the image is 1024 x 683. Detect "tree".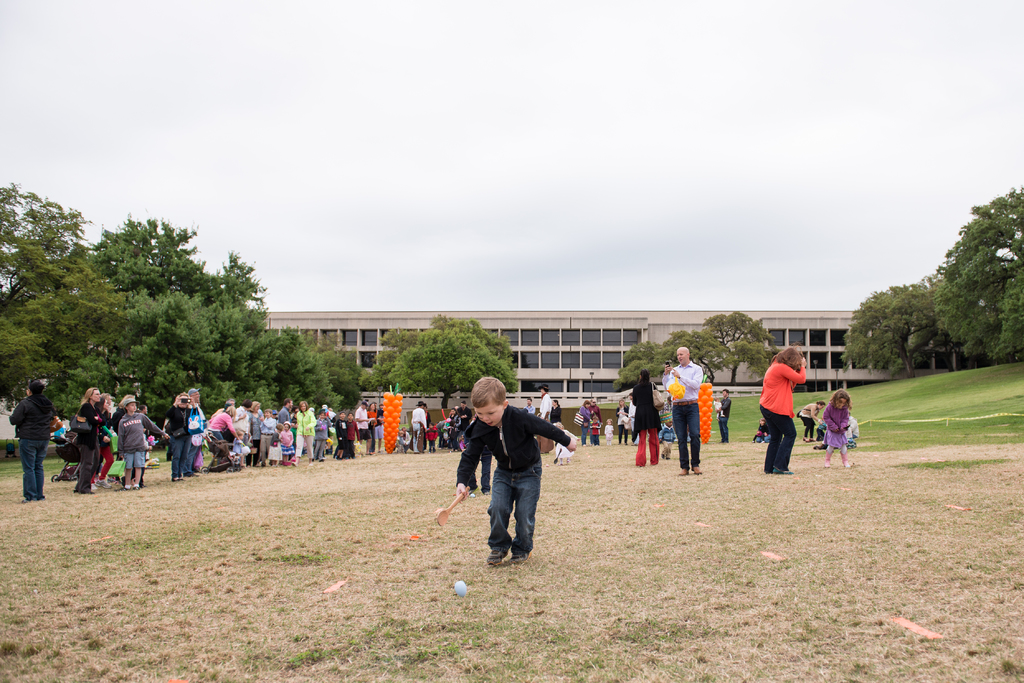
Detection: Rect(837, 277, 941, 371).
